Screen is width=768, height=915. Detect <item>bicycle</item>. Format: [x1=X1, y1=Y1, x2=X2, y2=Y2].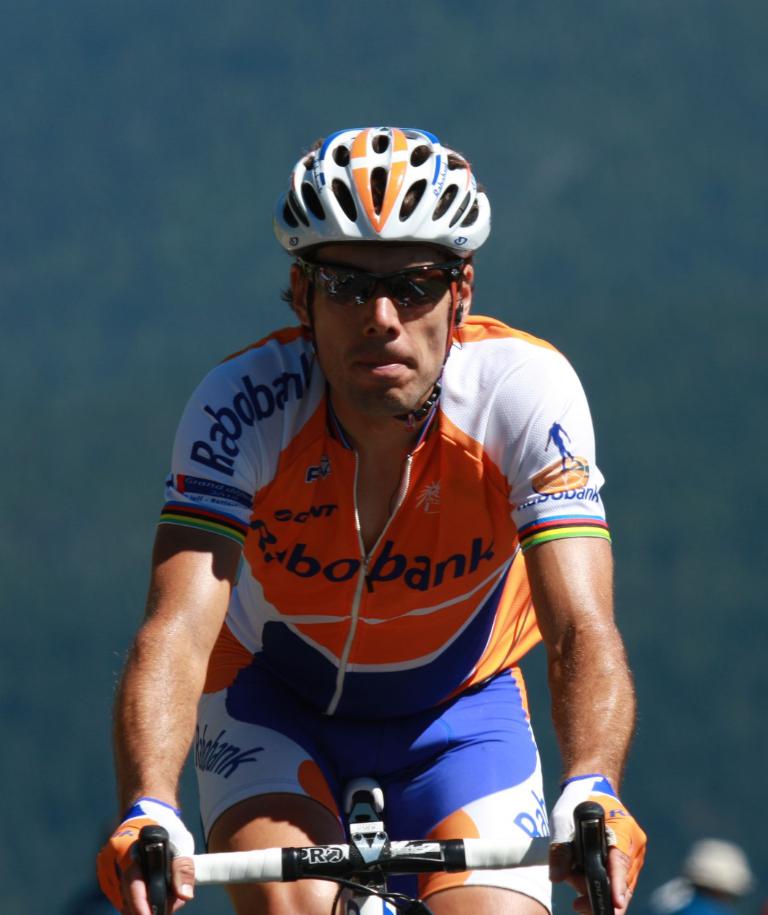
[x1=120, y1=775, x2=540, y2=914].
